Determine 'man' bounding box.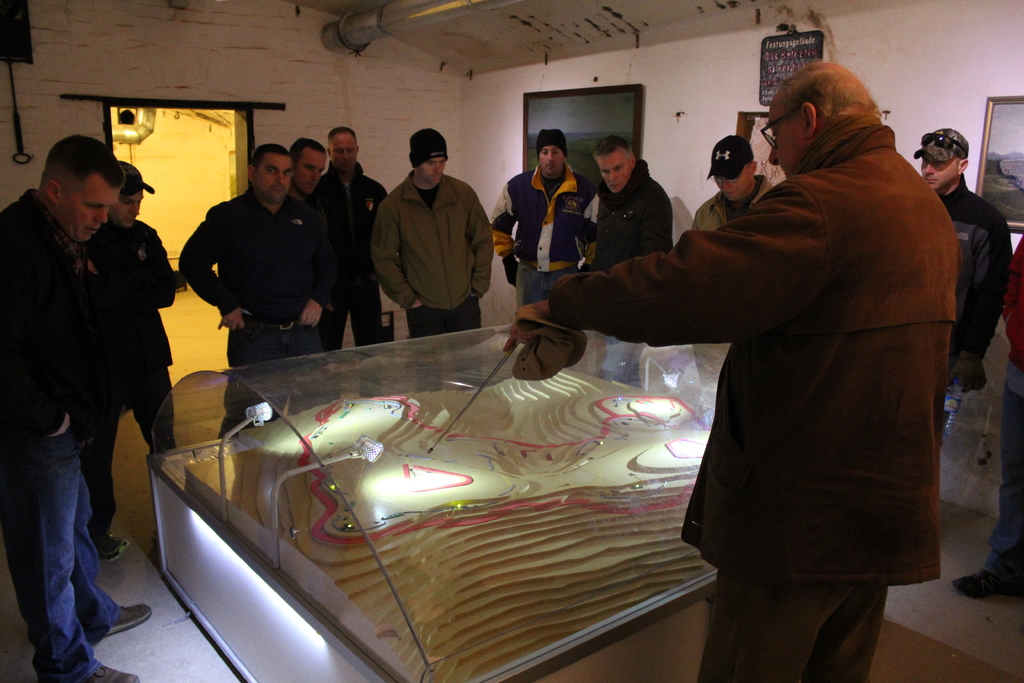
Determined: locate(531, 75, 980, 645).
